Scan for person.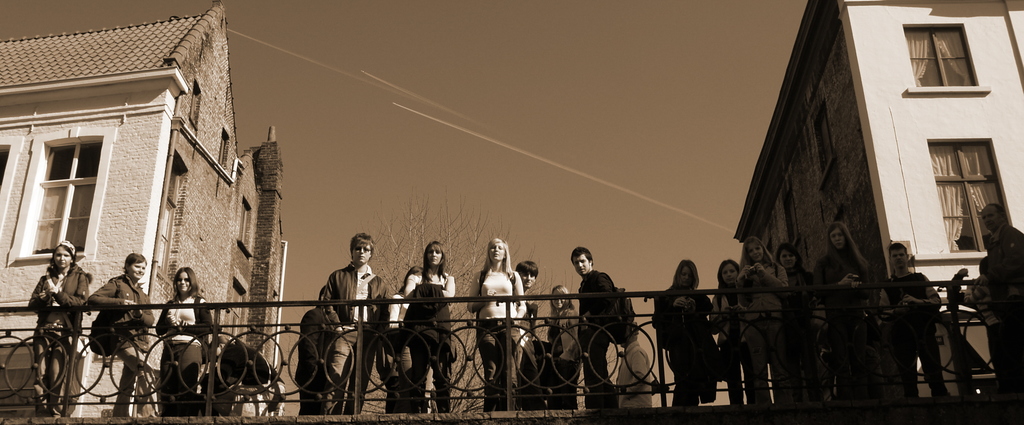
Scan result: pyautogui.locateOnScreen(810, 217, 876, 401).
